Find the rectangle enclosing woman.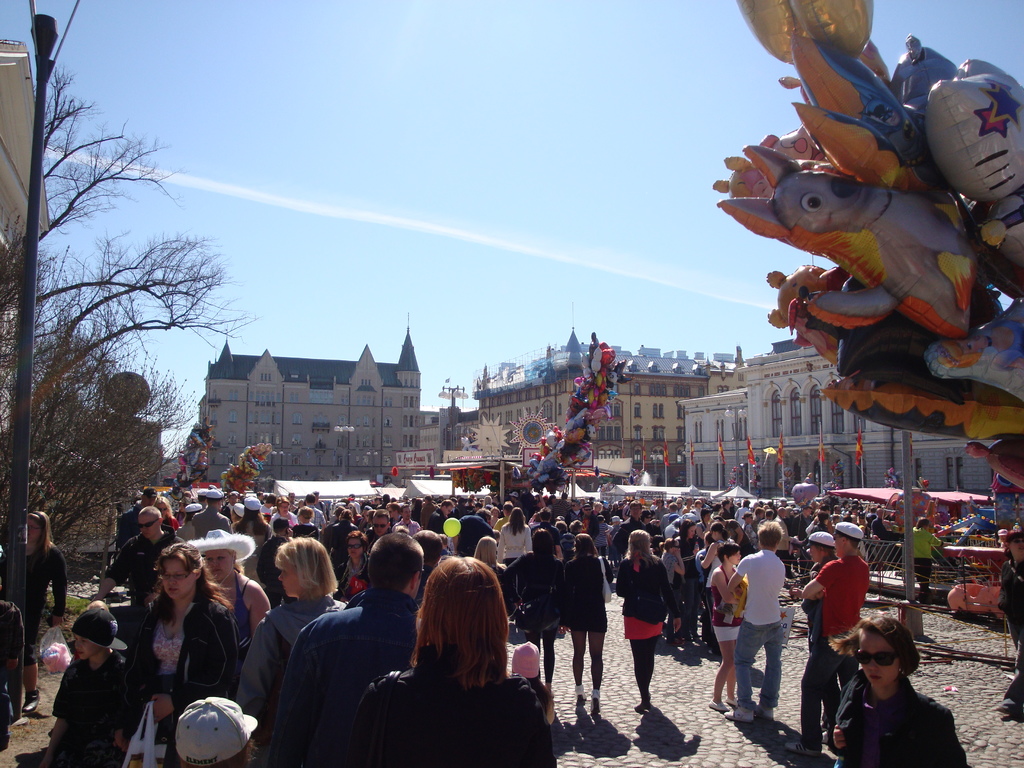
detection(497, 529, 566, 701).
